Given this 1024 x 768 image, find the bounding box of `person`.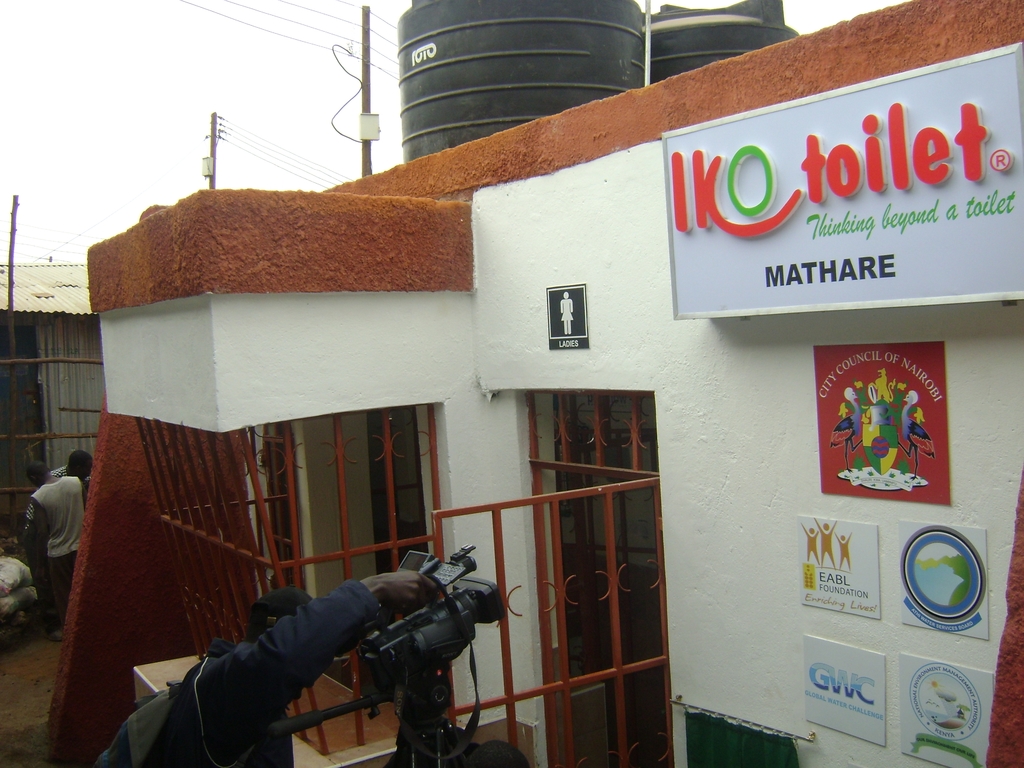
98:577:432:767.
